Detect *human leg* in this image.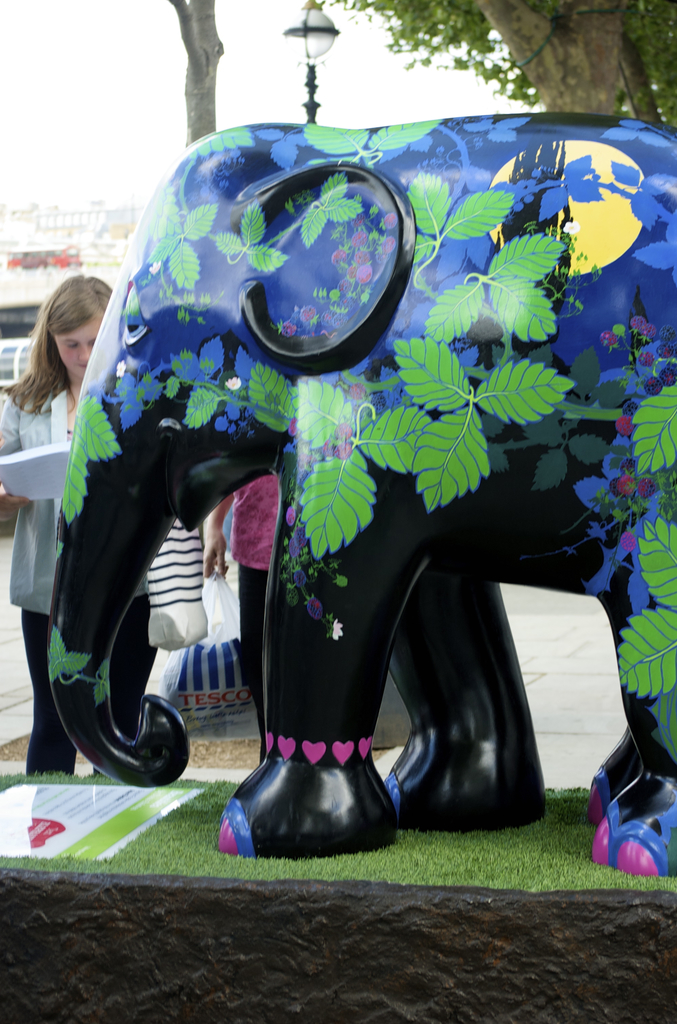
Detection: detection(93, 582, 154, 771).
